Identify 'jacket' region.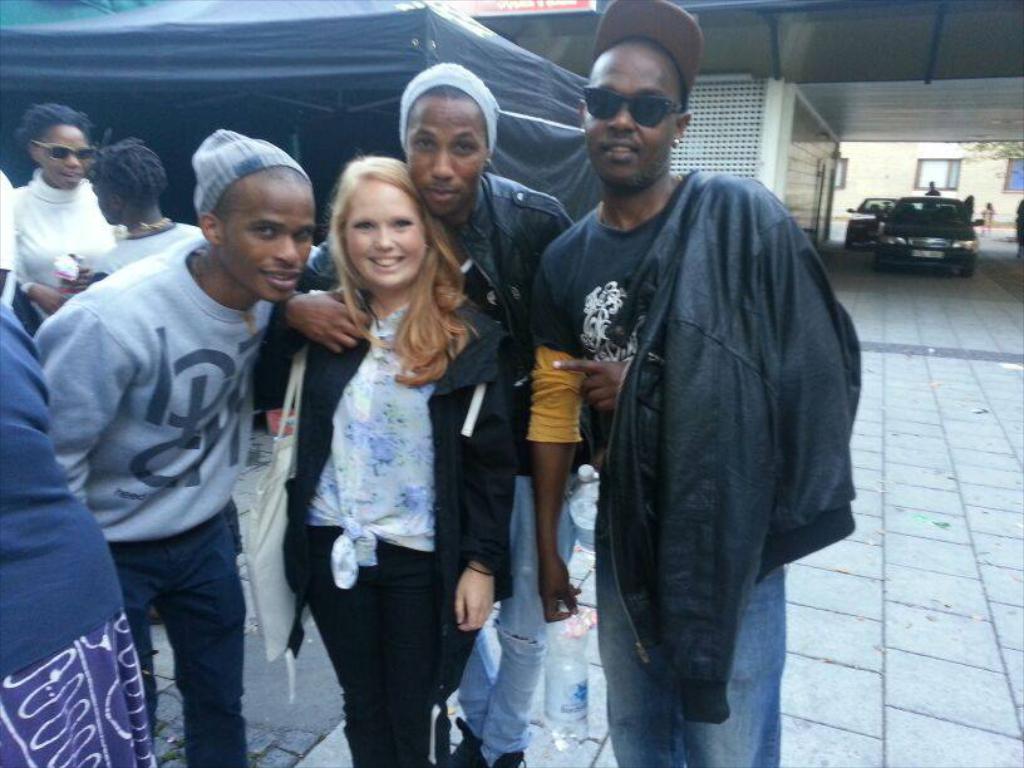
Region: (left=309, top=174, right=575, bottom=335).
